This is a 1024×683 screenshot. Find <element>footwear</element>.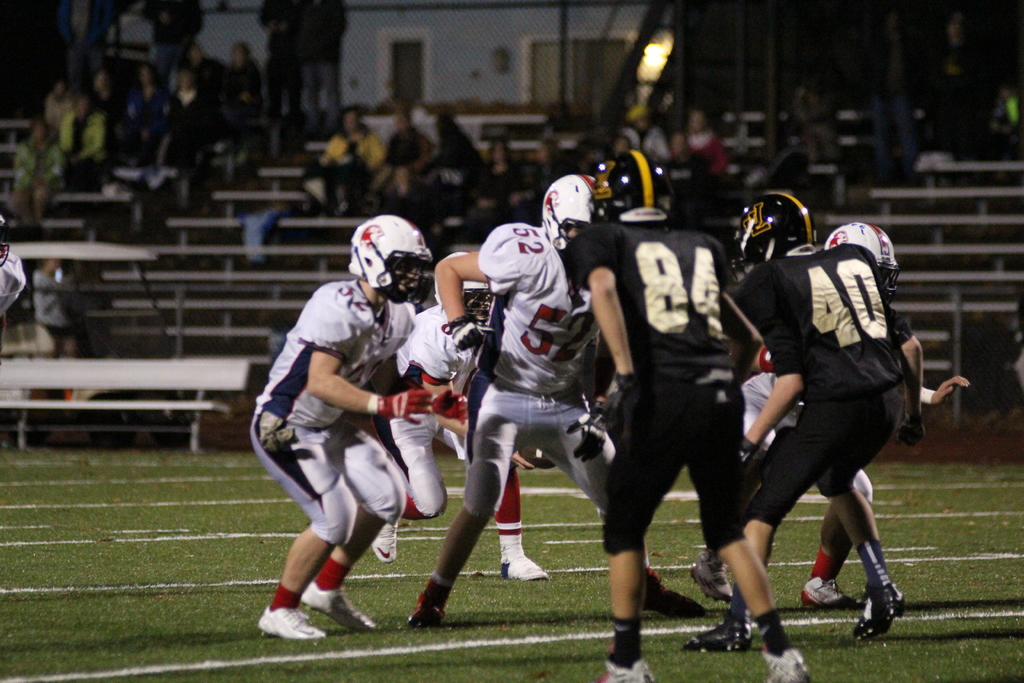
Bounding box: <box>260,598,330,645</box>.
